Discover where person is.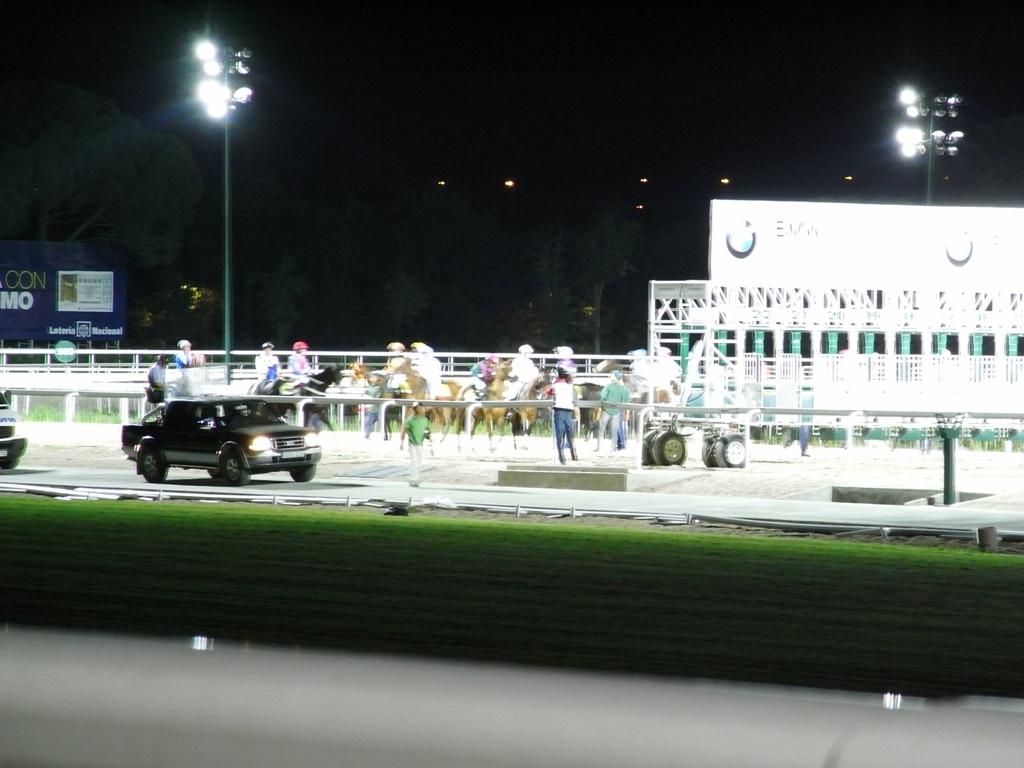
Discovered at [left=394, top=397, right=431, bottom=487].
